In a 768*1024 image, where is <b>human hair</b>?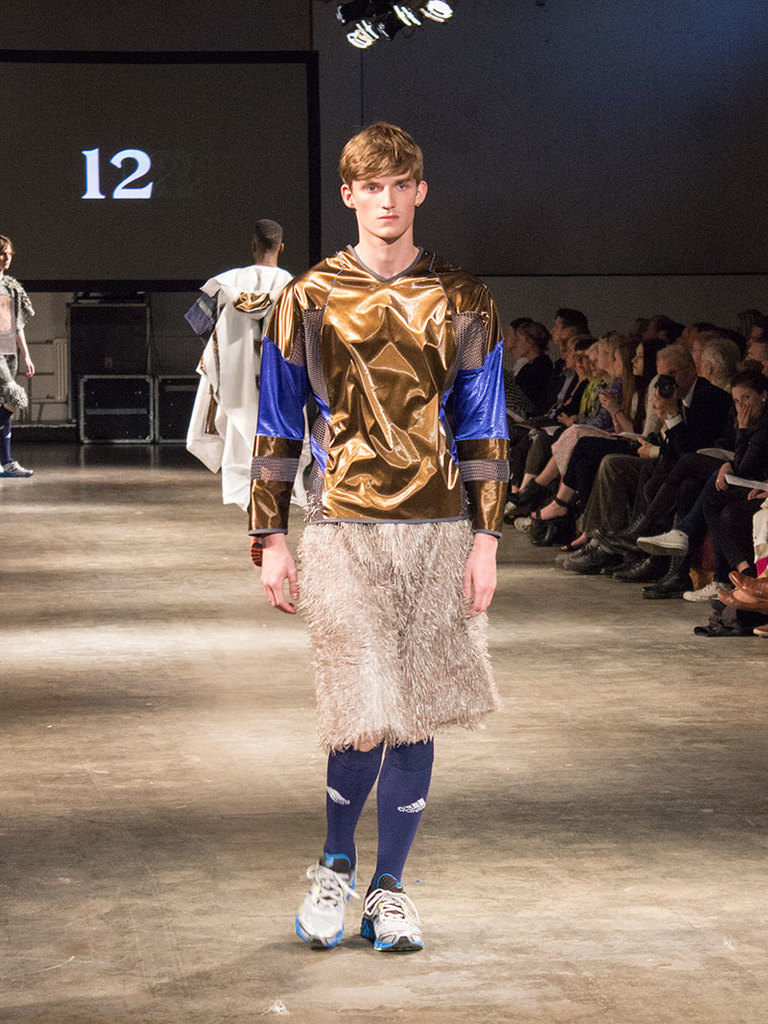
Rect(339, 119, 426, 185).
